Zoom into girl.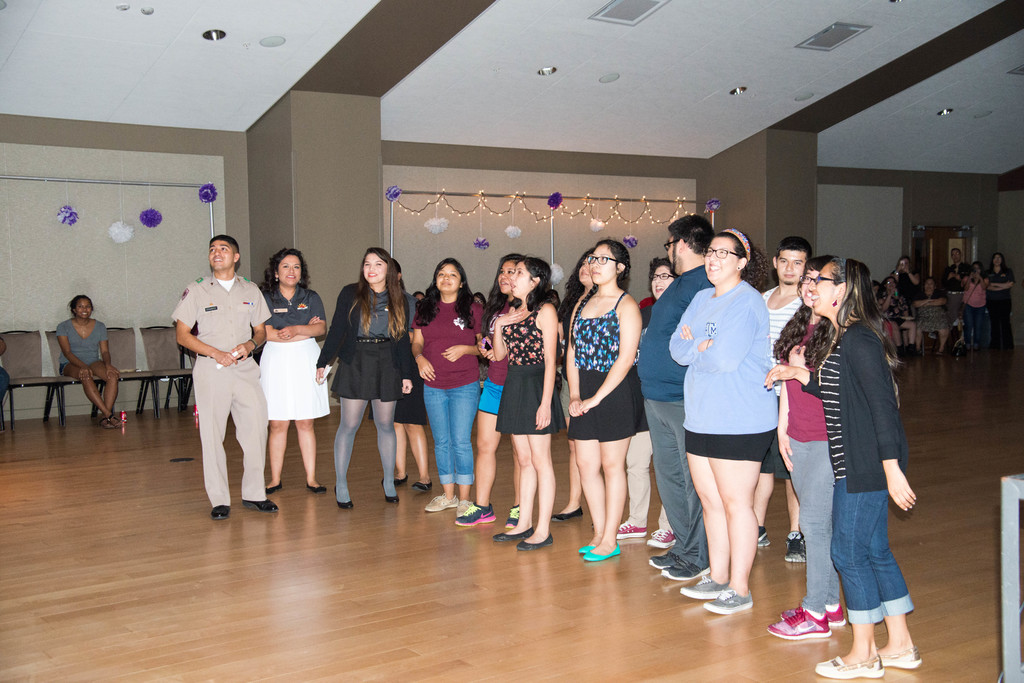
Zoom target: pyautogui.locateOnScreen(0, 336, 30, 436).
